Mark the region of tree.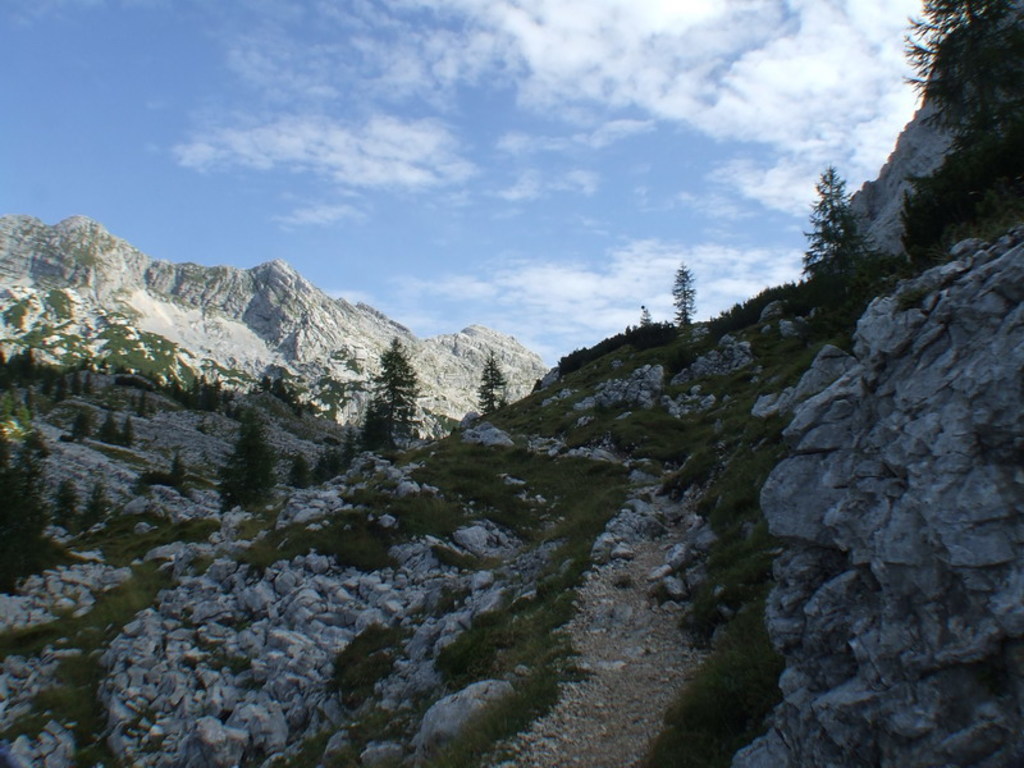
Region: <region>349, 330, 425, 456</region>.
